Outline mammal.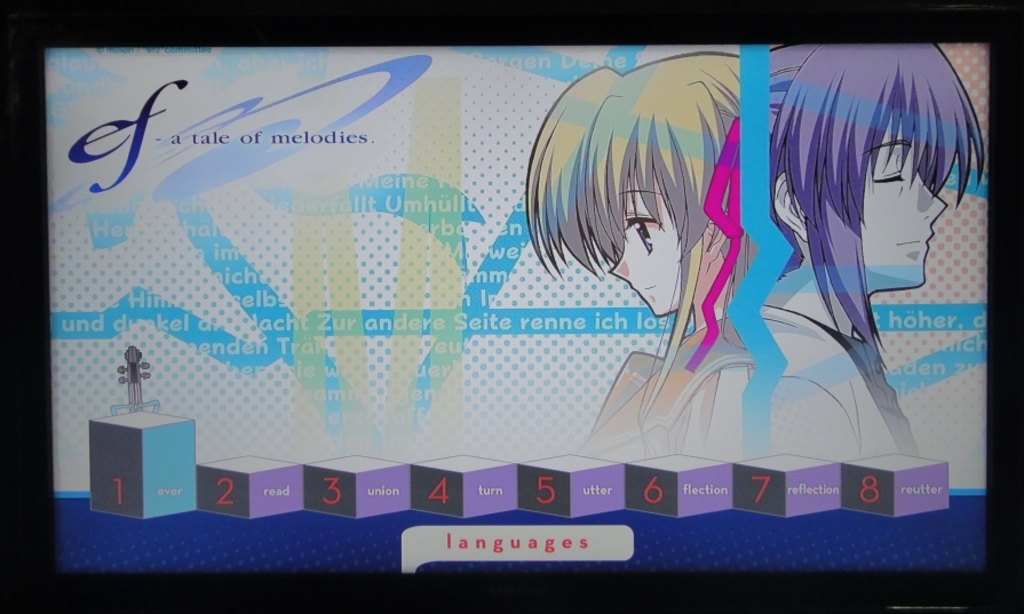
Outline: {"left": 770, "top": 42, "right": 995, "bottom": 456}.
